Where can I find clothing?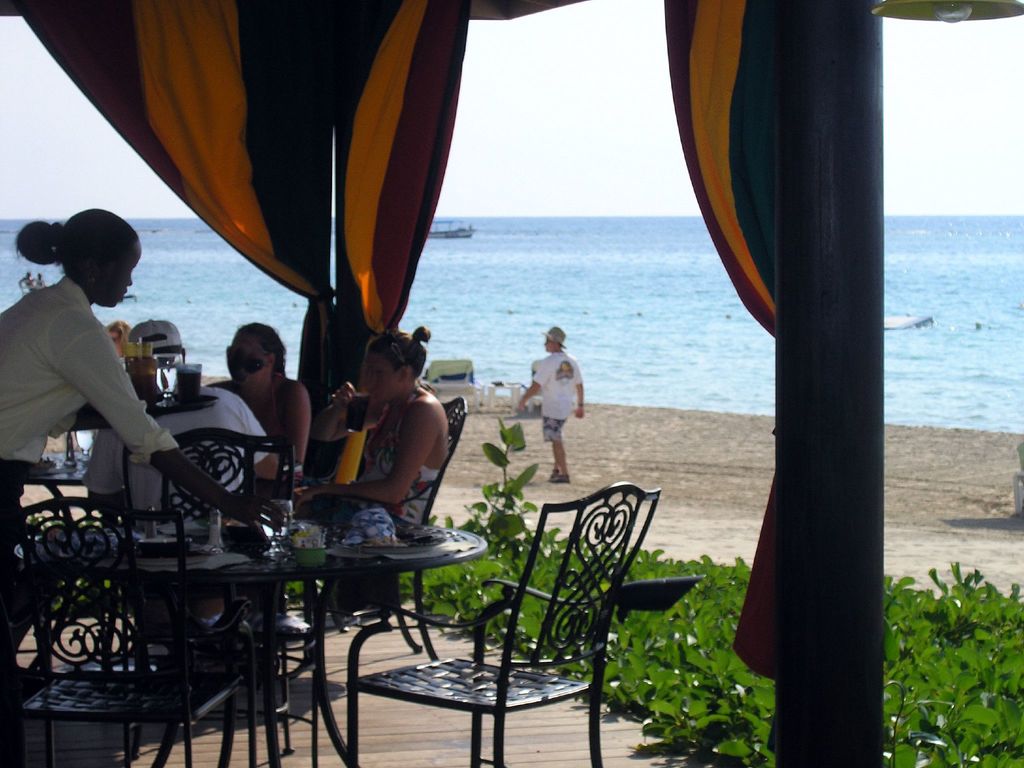
You can find it at x1=10 y1=205 x2=163 y2=539.
